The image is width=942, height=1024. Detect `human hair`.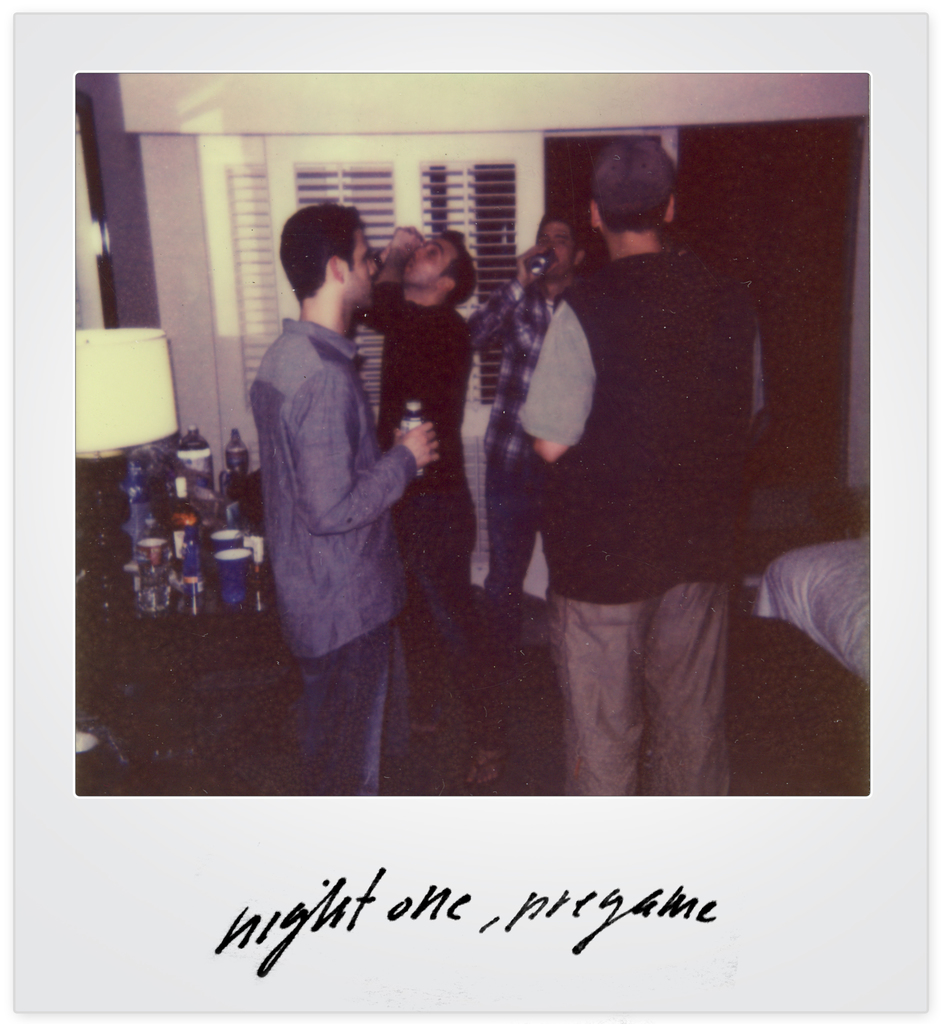
Detection: select_region(593, 195, 670, 235).
